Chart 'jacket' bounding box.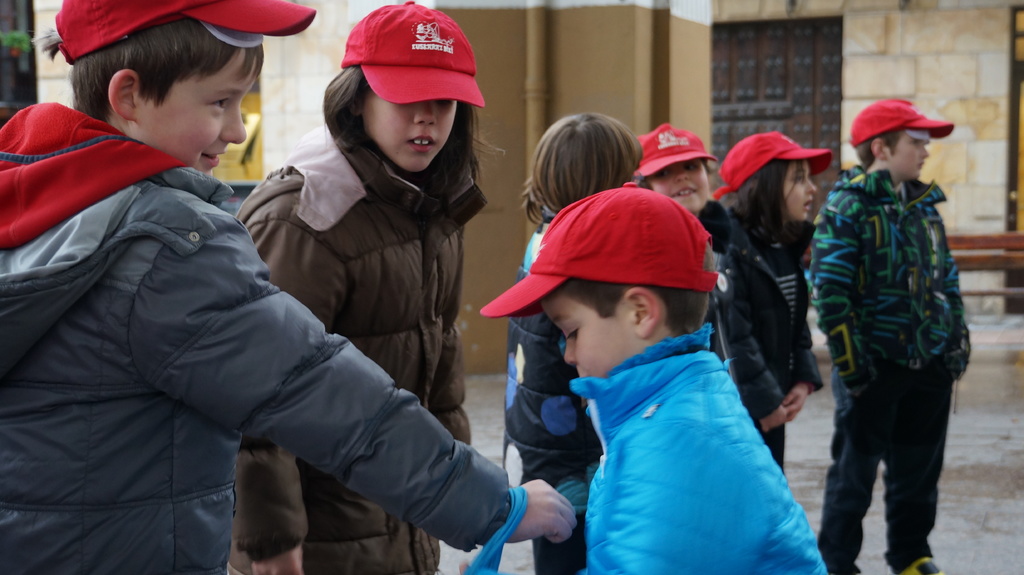
Charted: [572, 319, 825, 574].
